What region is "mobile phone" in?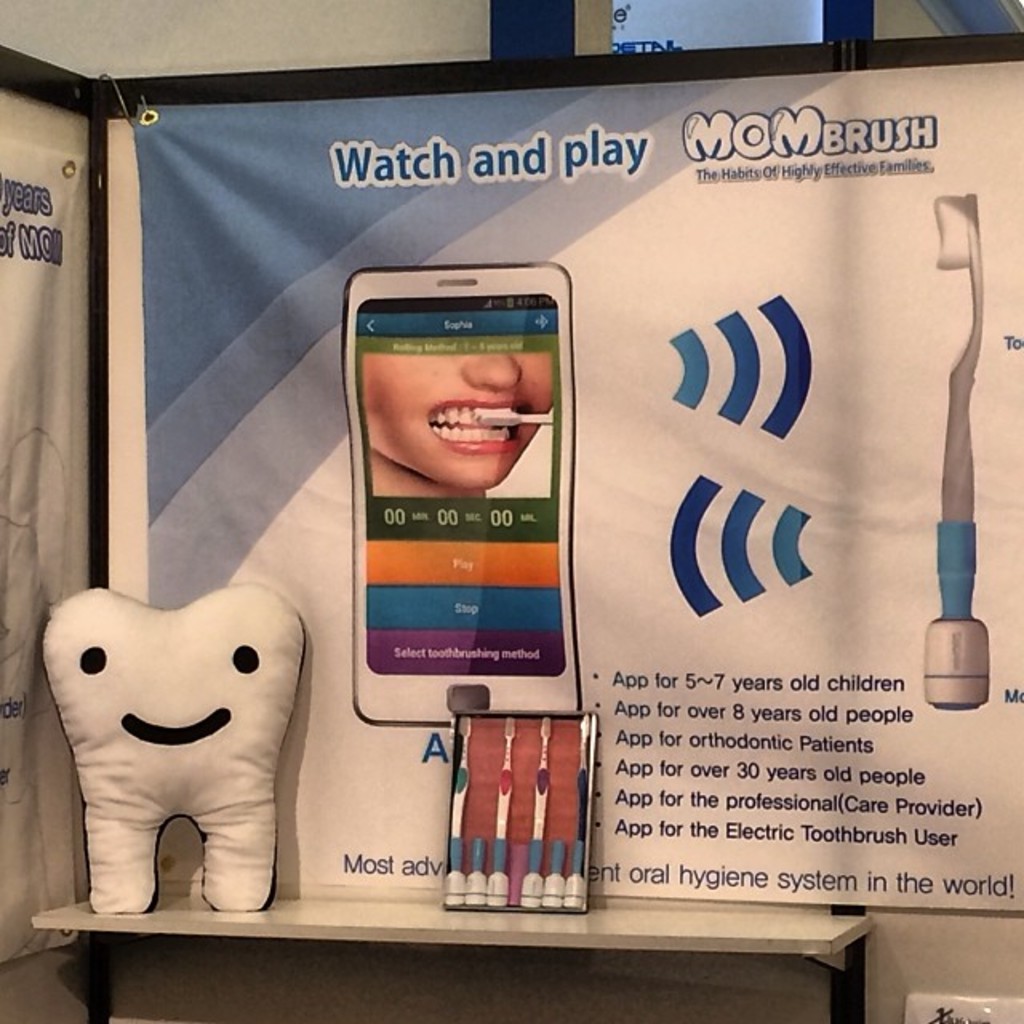
box=[328, 251, 582, 789].
